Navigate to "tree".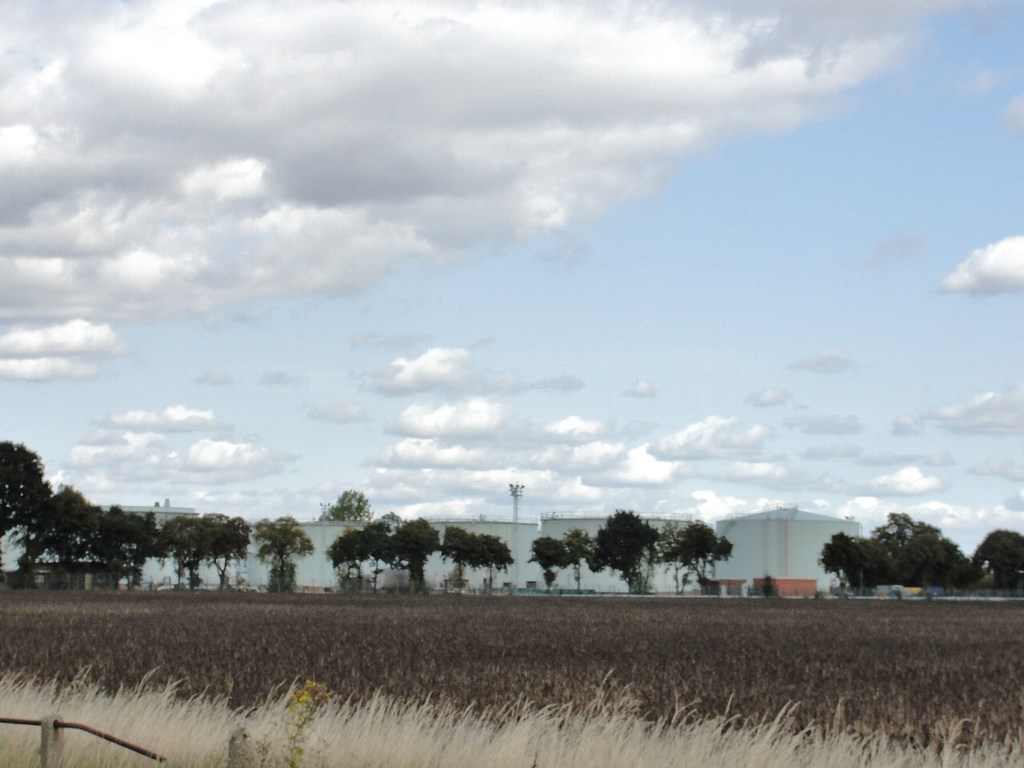
Navigation target: (x1=319, y1=484, x2=388, y2=531).
